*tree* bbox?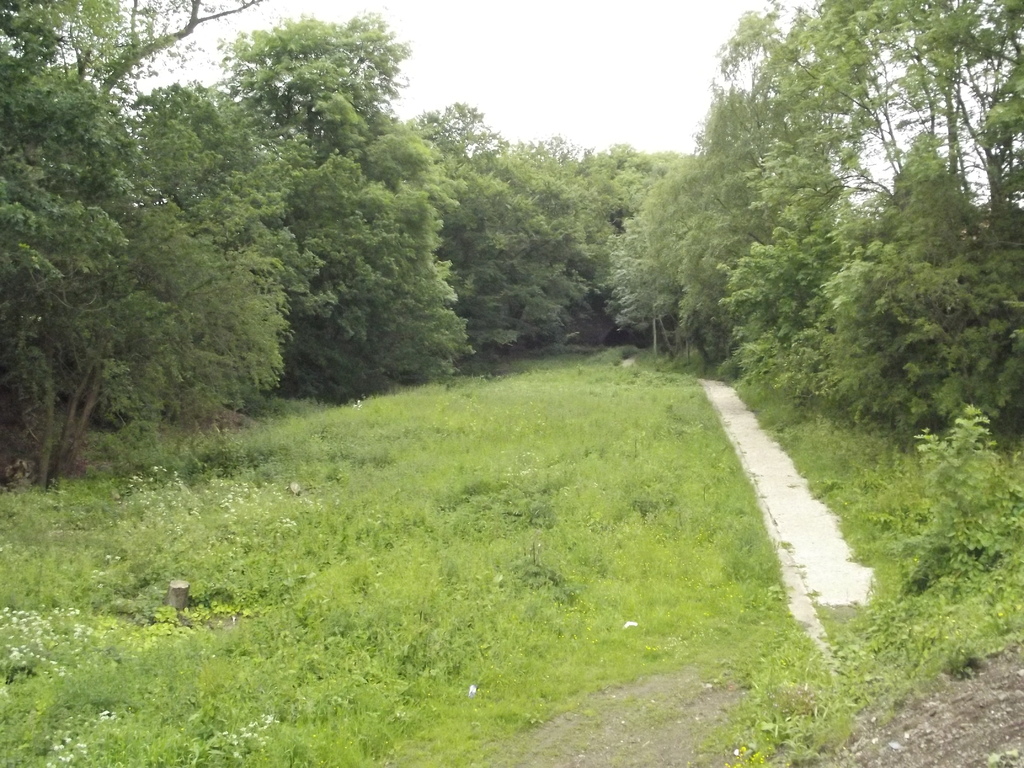
0 76 296 487
